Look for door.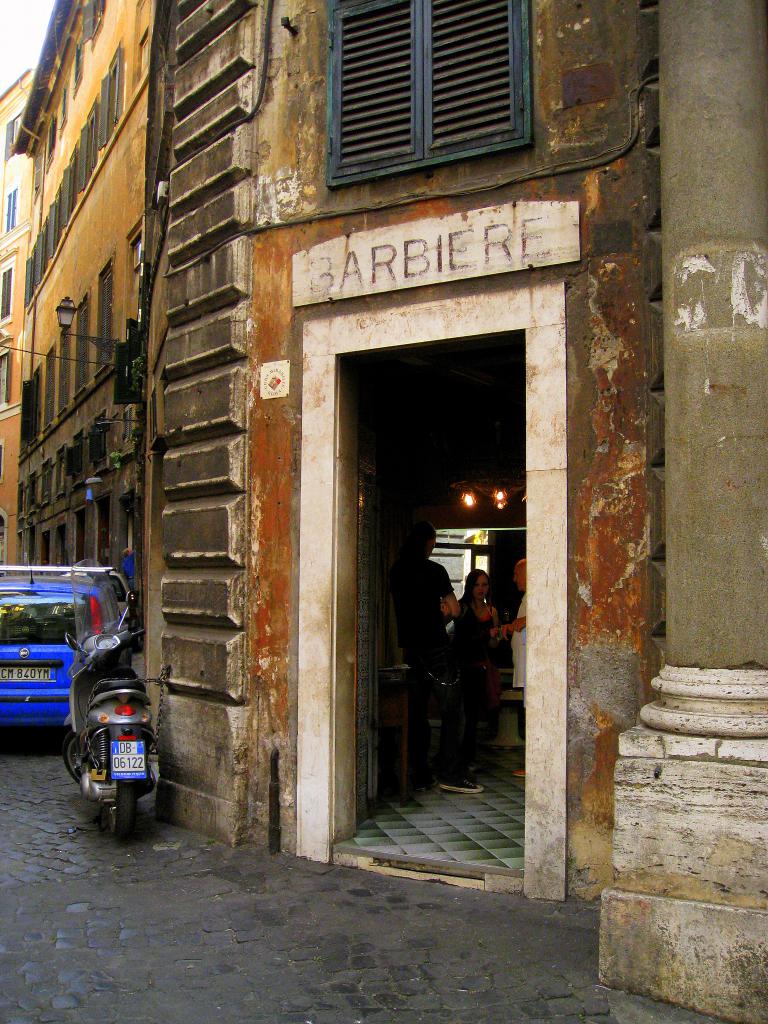
Found: <box>336,302,553,835</box>.
